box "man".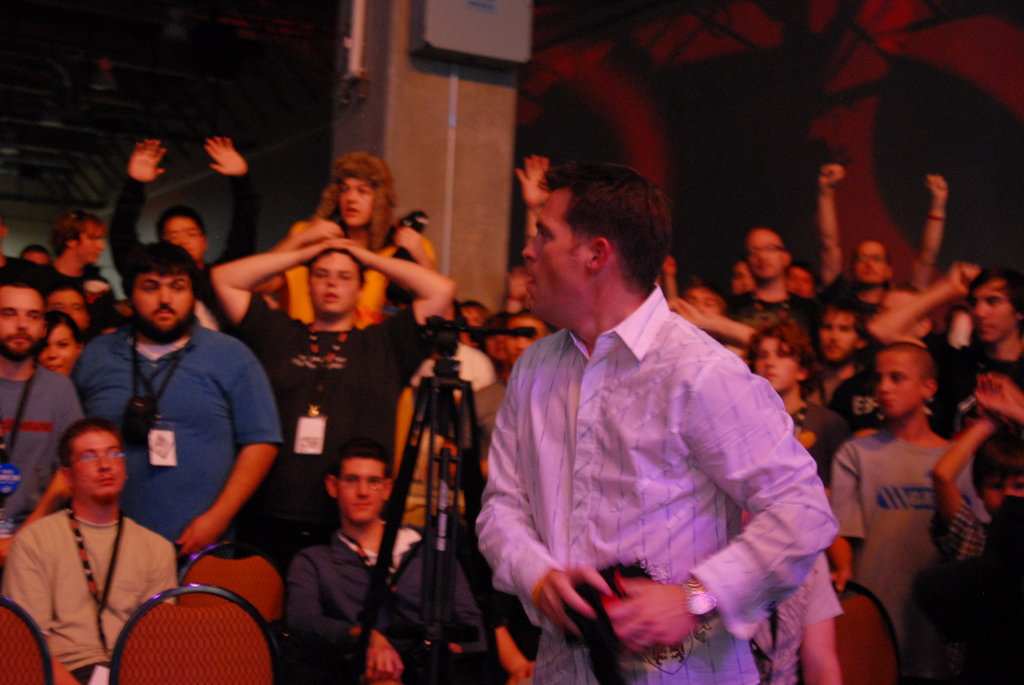
(12, 394, 183, 681).
